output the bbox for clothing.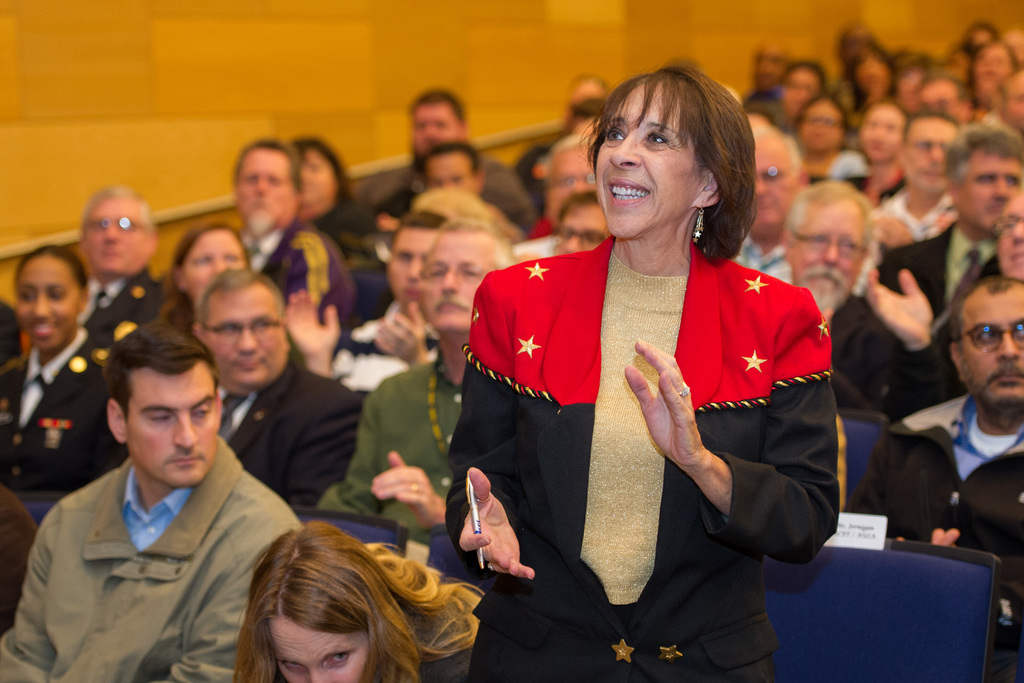
362/168/540/235.
